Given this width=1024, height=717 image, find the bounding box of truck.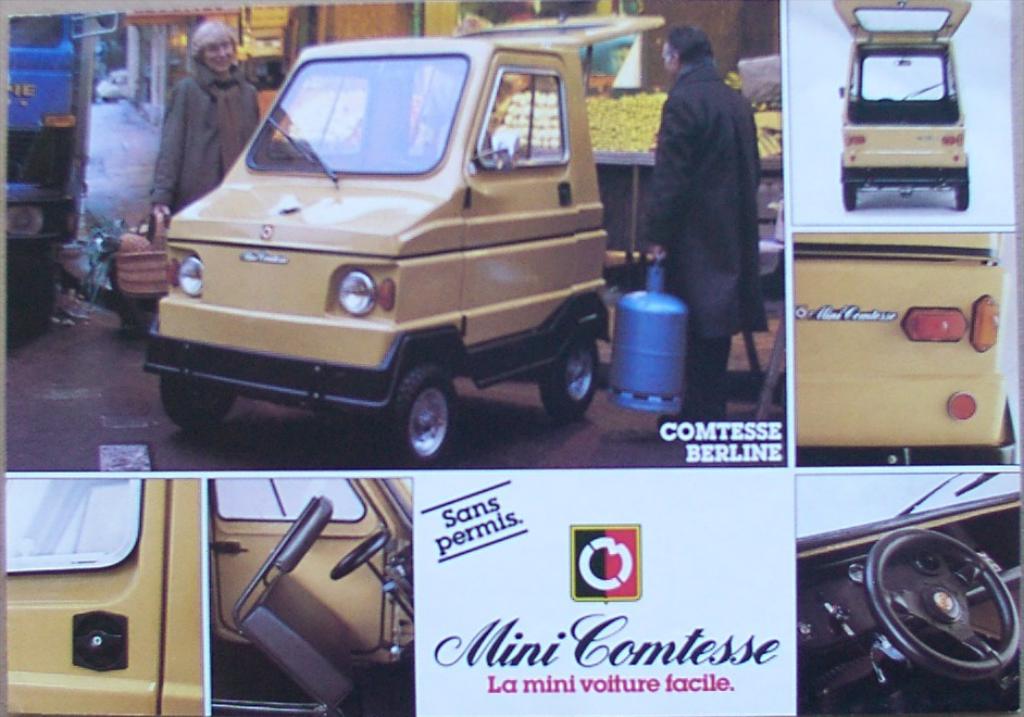
<box>135,12,850,564</box>.
